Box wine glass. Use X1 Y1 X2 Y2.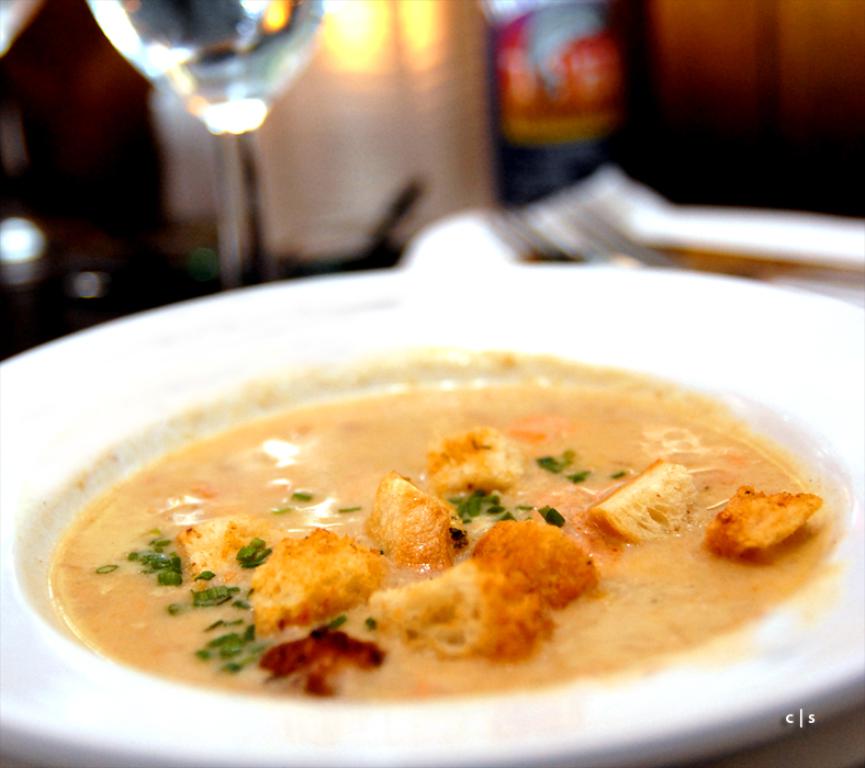
69 0 367 303.
